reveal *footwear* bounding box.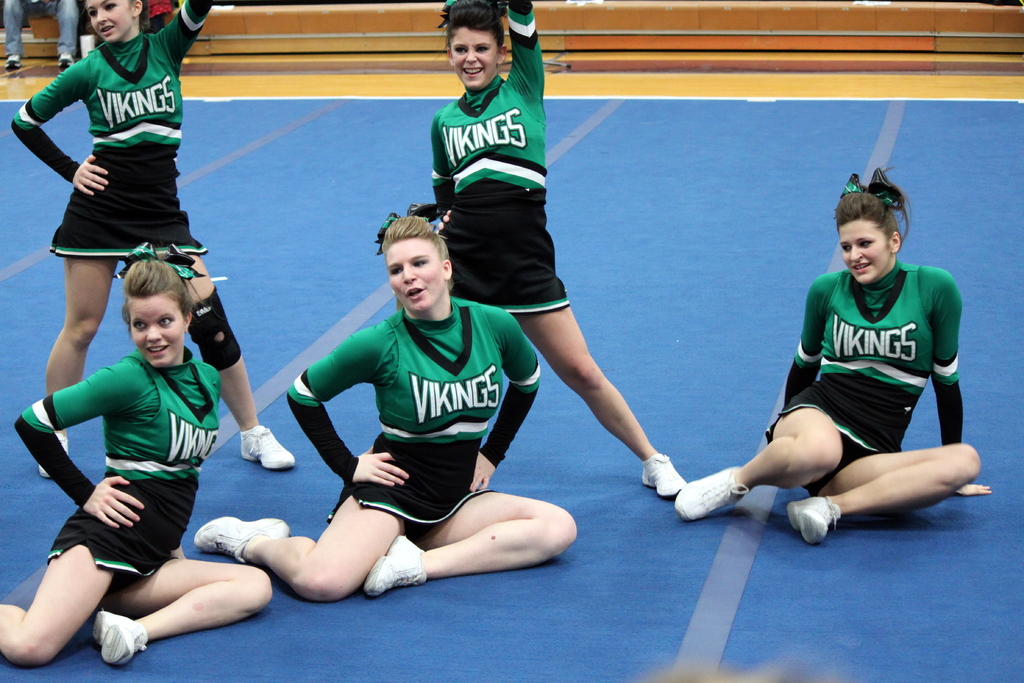
Revealed: bbox(638, 449, 688, 495).
